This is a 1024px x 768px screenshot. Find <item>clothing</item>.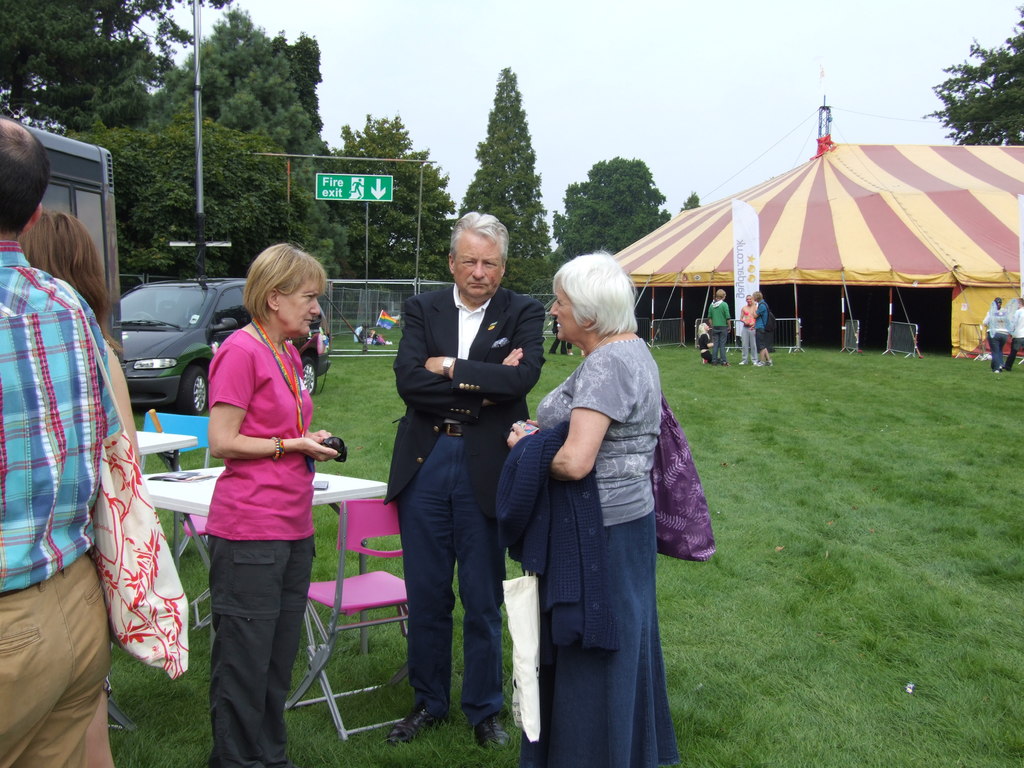
Bounding box: locate(1005, 308, 1023, 366).
